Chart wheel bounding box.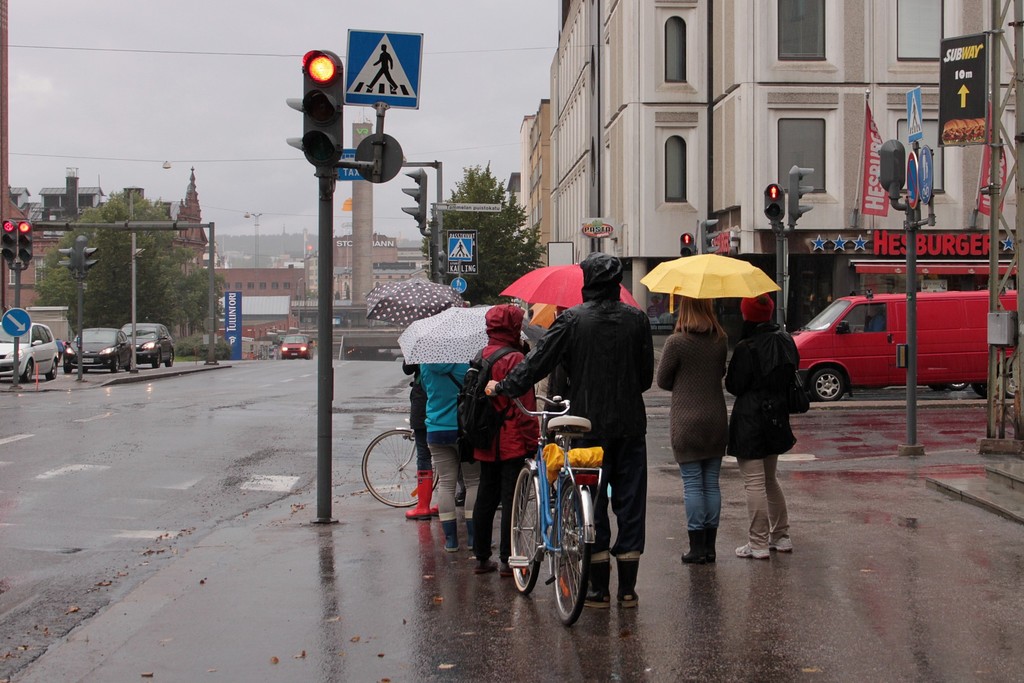
Charted: (left=356, top=425, right=440, bottom=511).
